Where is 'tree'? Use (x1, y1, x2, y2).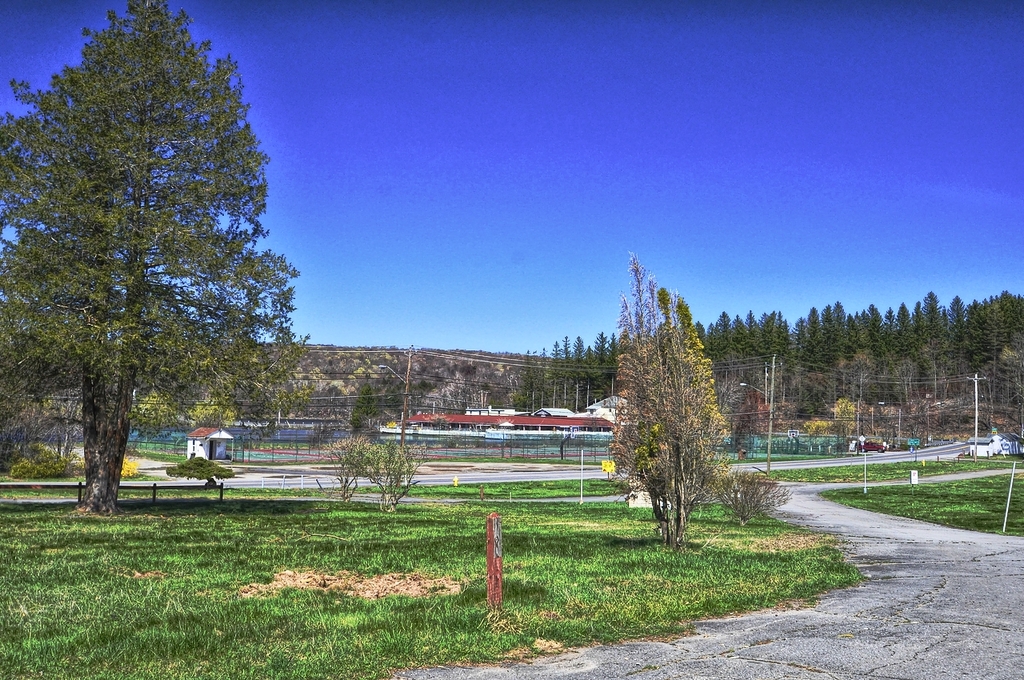
(346, 366, 382, 440).
